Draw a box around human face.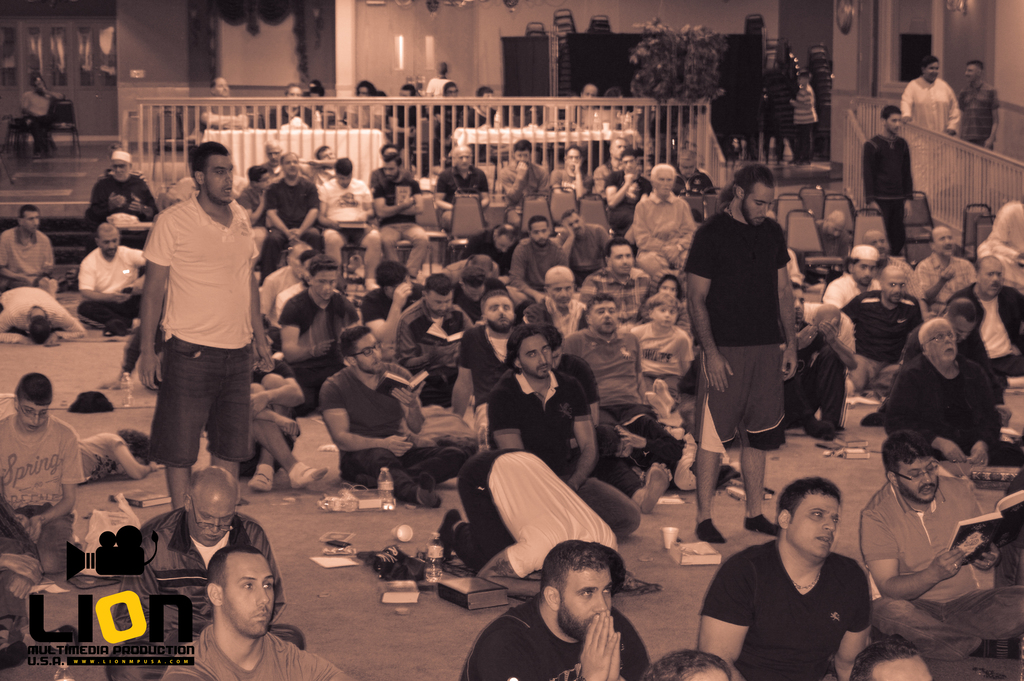
select_region(568, 211, 583, 238).
